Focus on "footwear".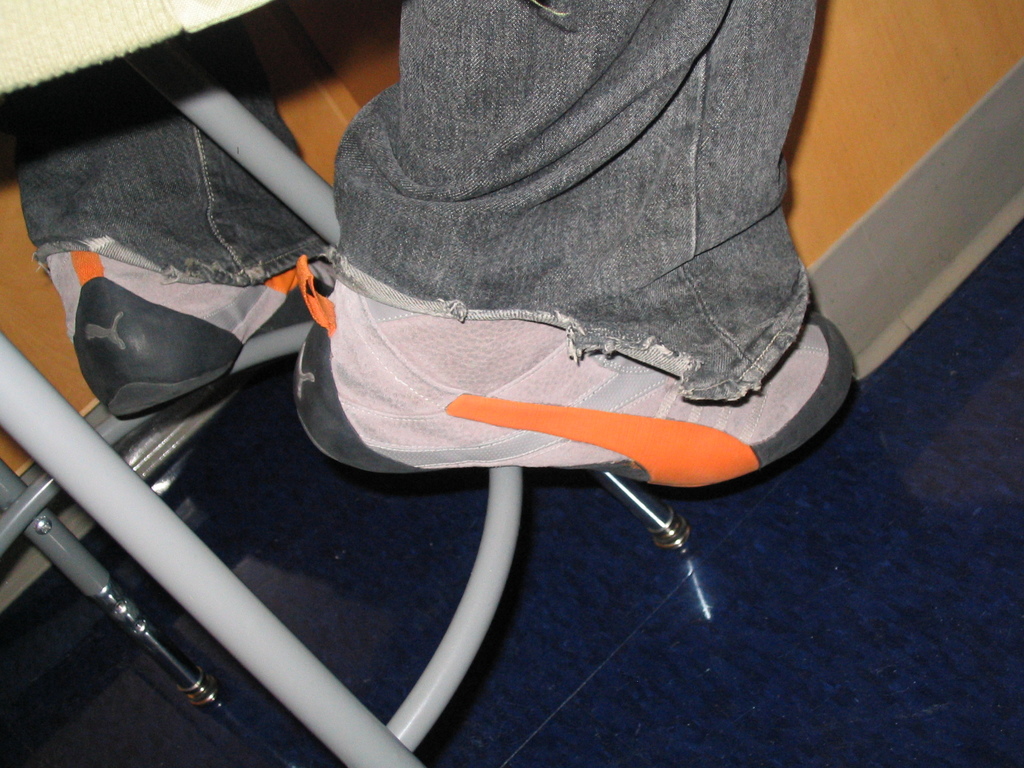
Focused at bbox=(288, 252, 862, 499).
